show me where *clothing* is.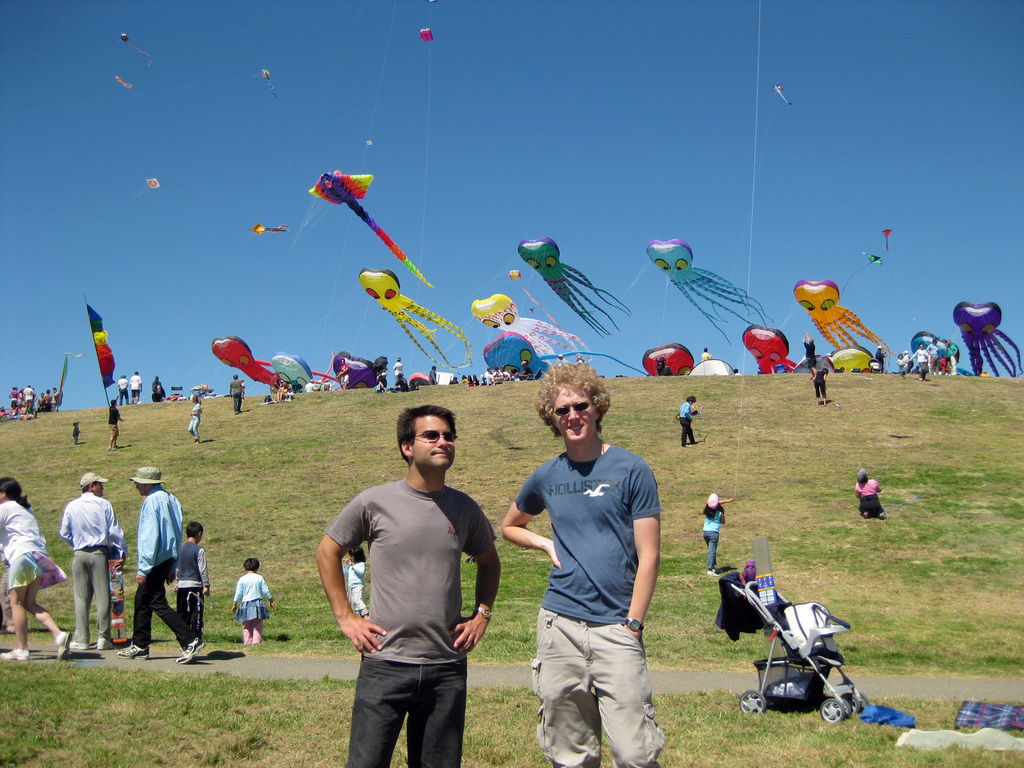
*clothing* is at box=[392, 361, 407, 392].
